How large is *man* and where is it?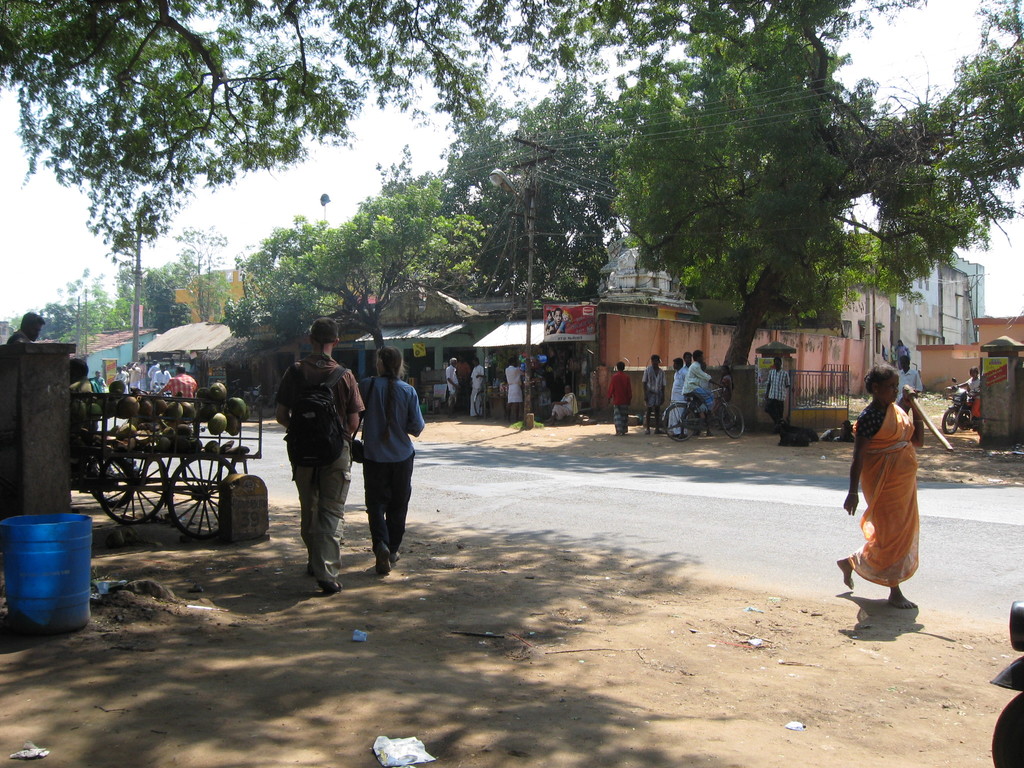
Bounding box: x1=6 y1=310 x2=46 y2=343.
